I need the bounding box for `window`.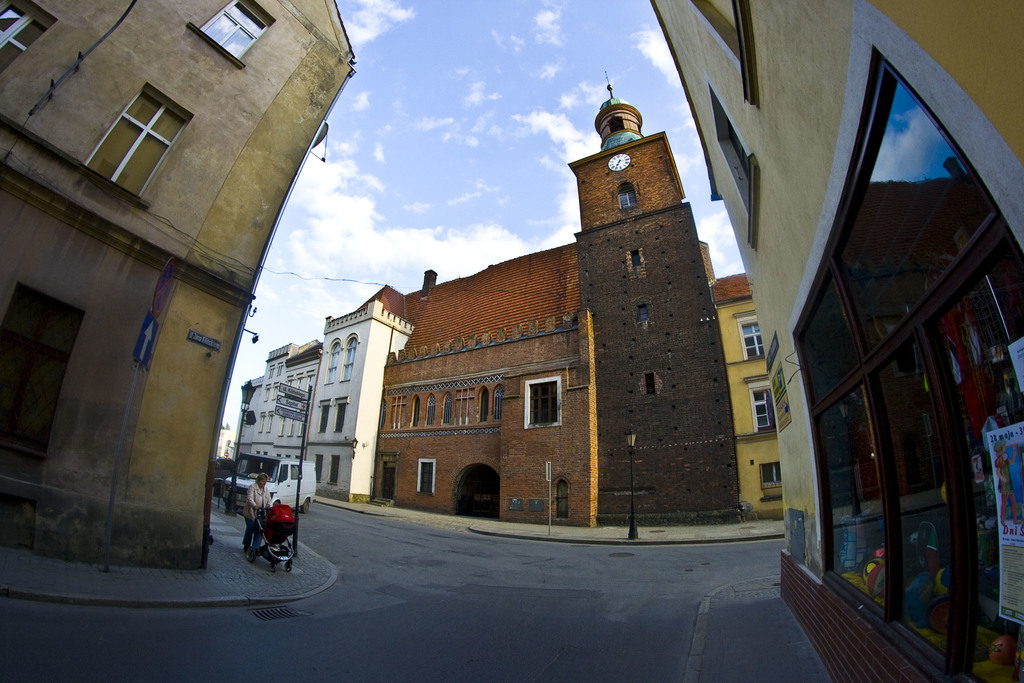
Here it is: <box>478,386,489,418</box>.
